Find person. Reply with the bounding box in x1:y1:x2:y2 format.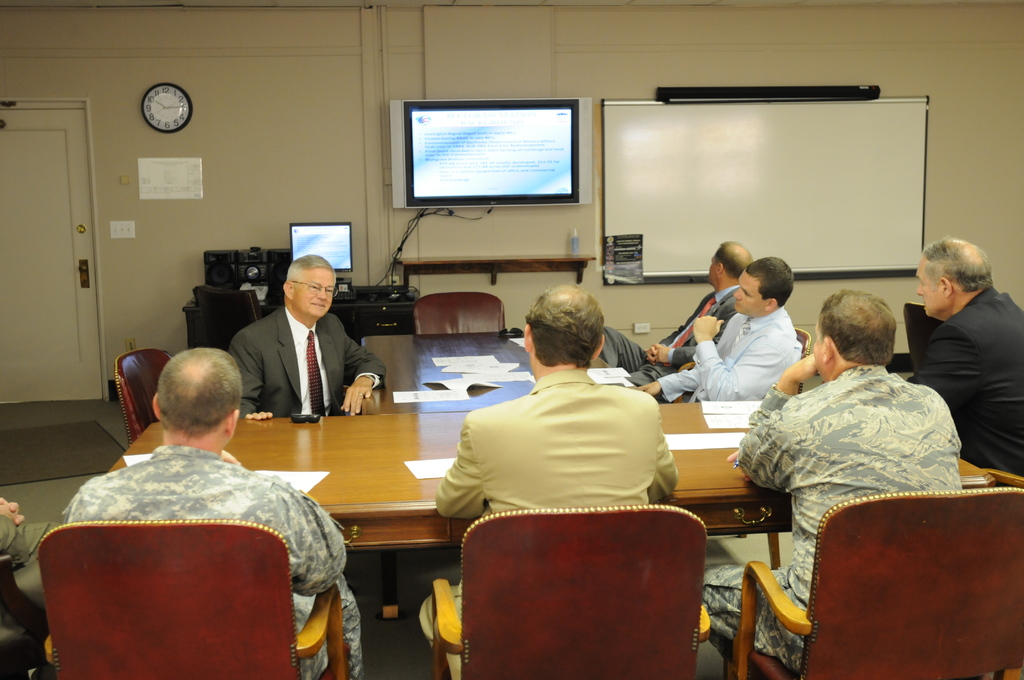
67:334:370:679.
